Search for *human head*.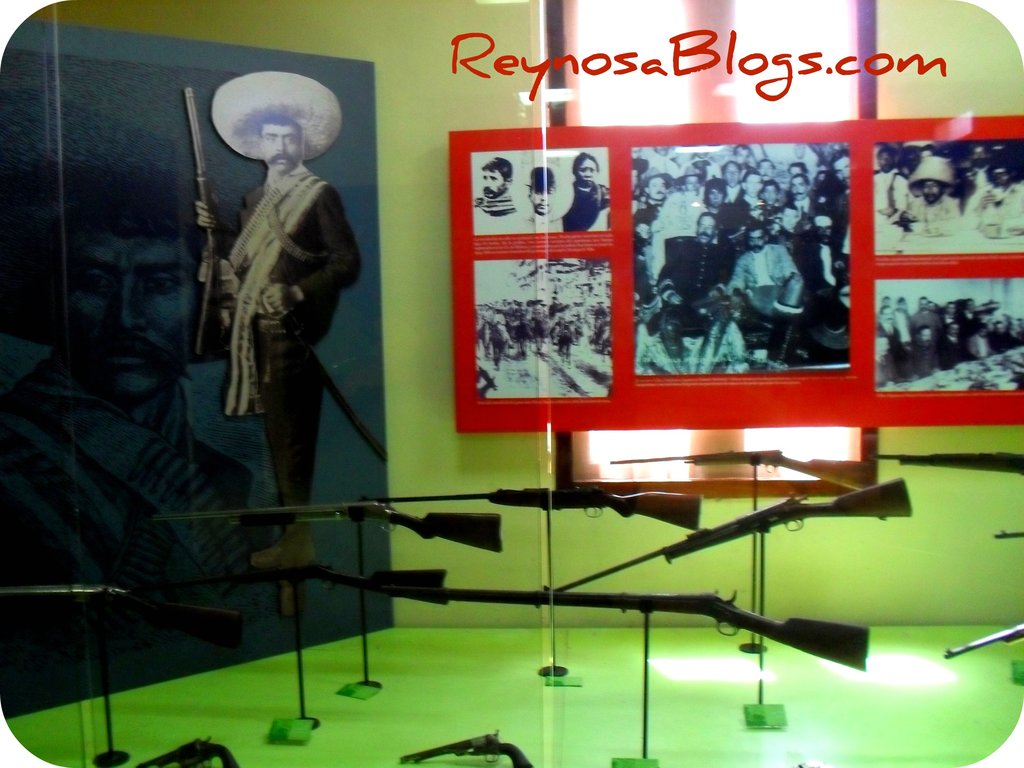
Found at region(831, 147, 849, 184).
